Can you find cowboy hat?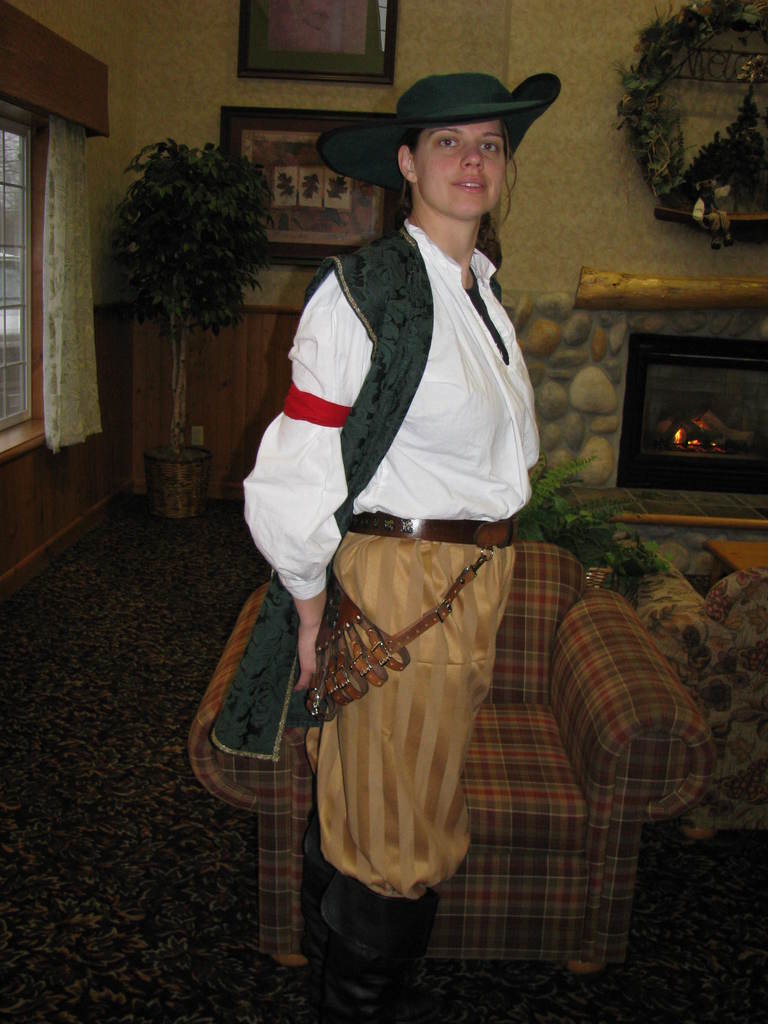
Yes, bounding box: x1=364 y1=56 x2=569 y2=190.
